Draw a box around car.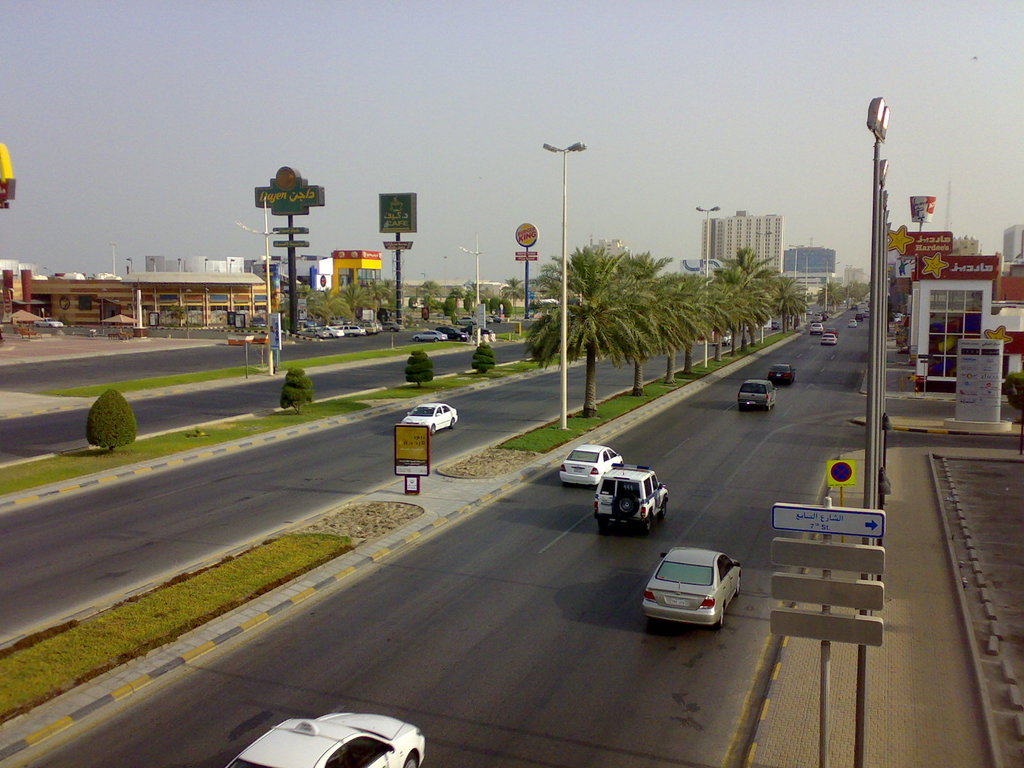
595, 460, 668, 534.
